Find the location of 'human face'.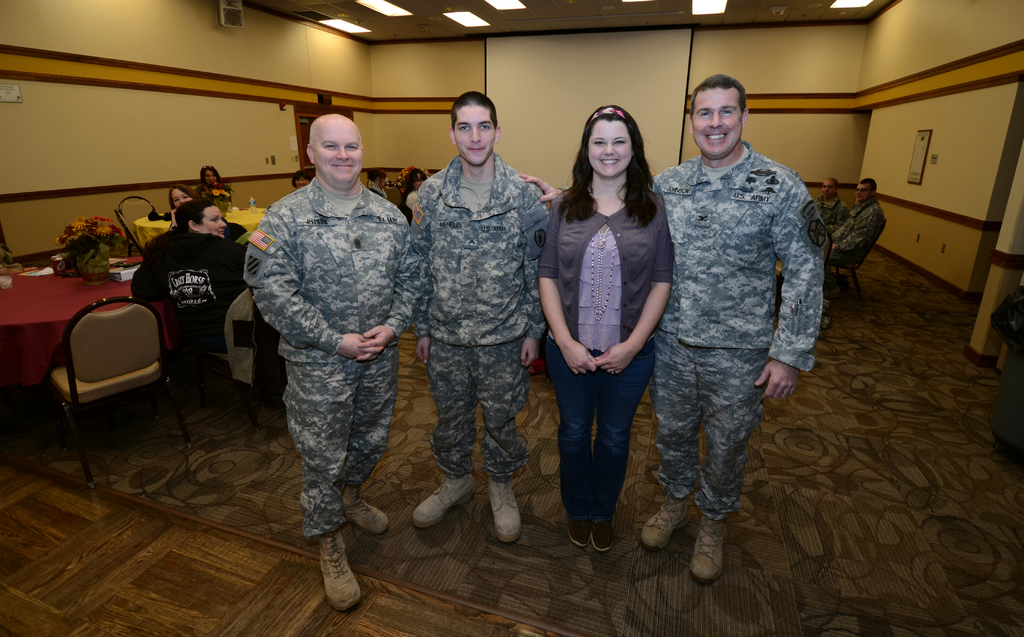
Location: {"left": 822, "top": 180, "right": 836, "bottom": 197}.
